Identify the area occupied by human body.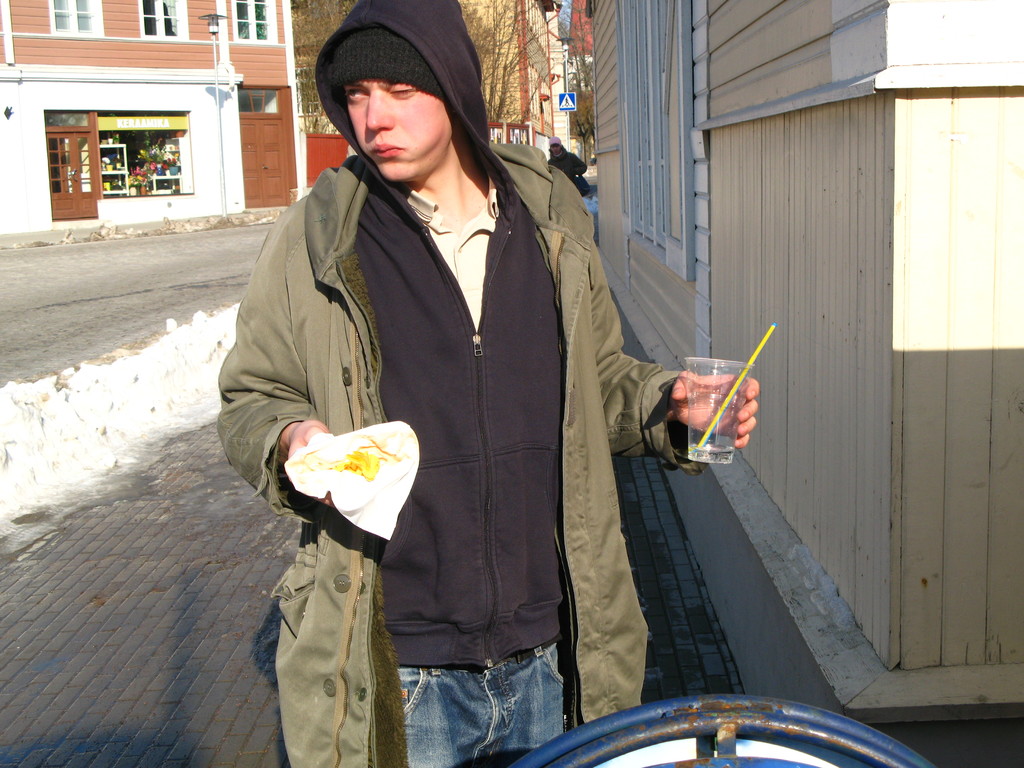
Area: region(220, 4, 755, 762).
